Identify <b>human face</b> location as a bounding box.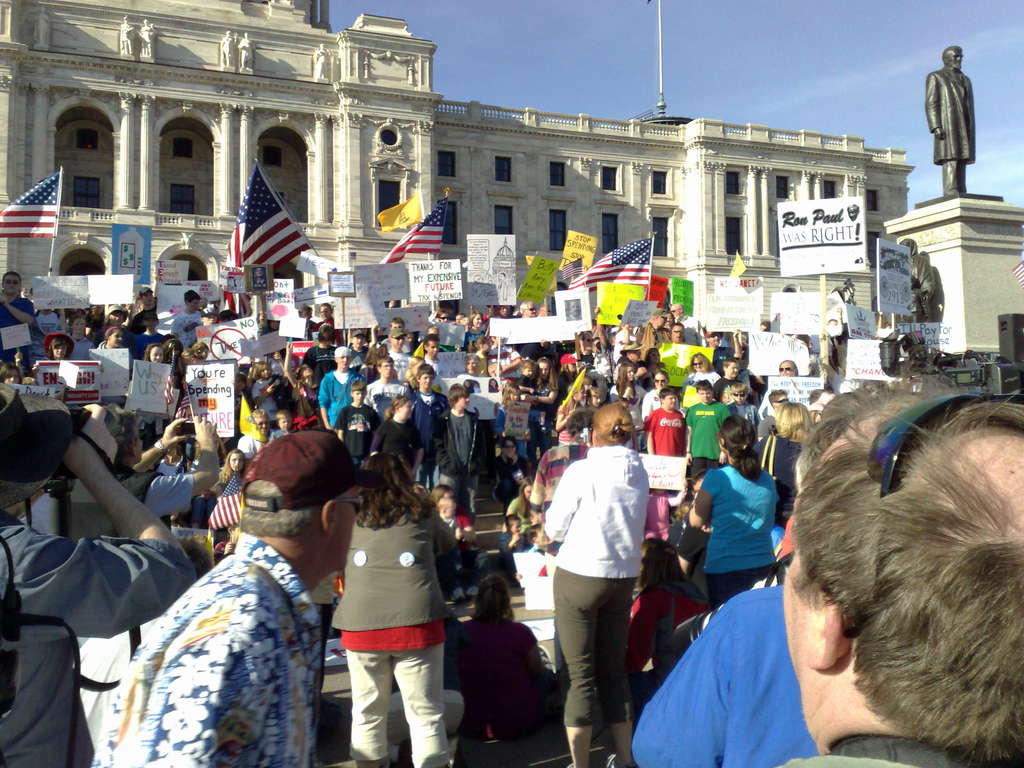
<bbox>782, 555, 813, 740</bbox>.
